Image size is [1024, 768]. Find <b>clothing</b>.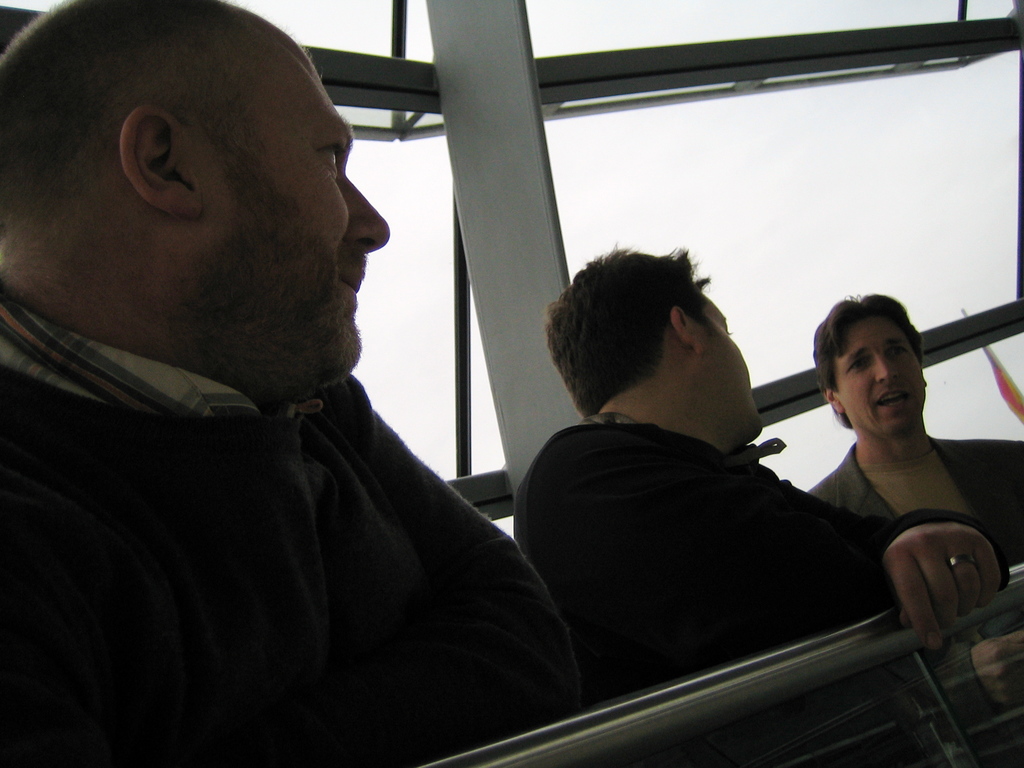
[left=469, top=396, right=963, bottom=692].
